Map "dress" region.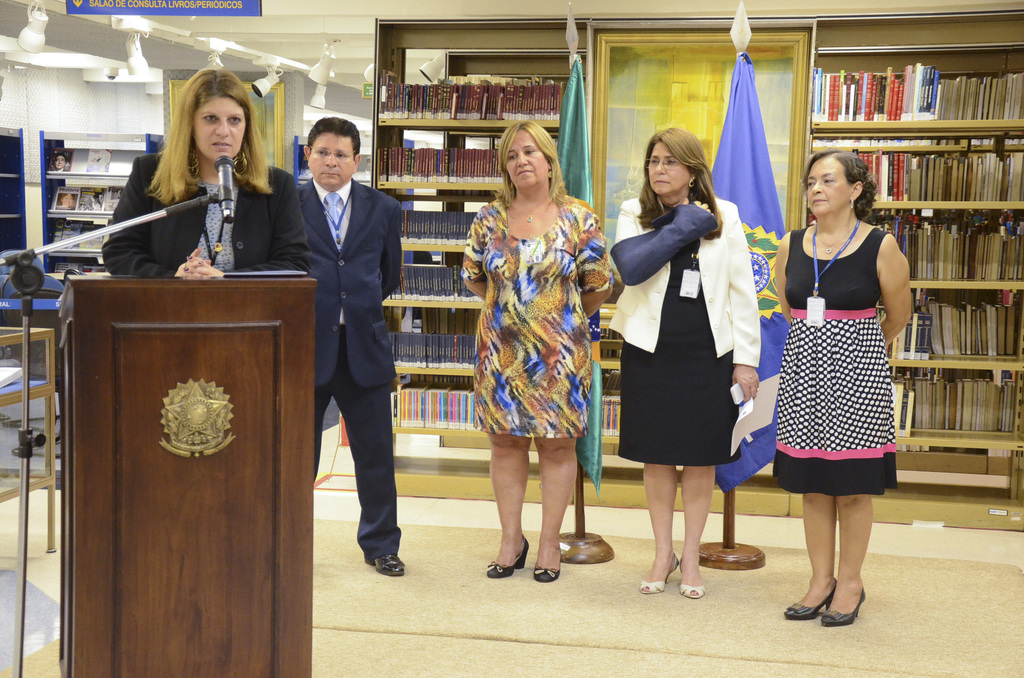
Mapped to crop(614, 211, 733, 467).
